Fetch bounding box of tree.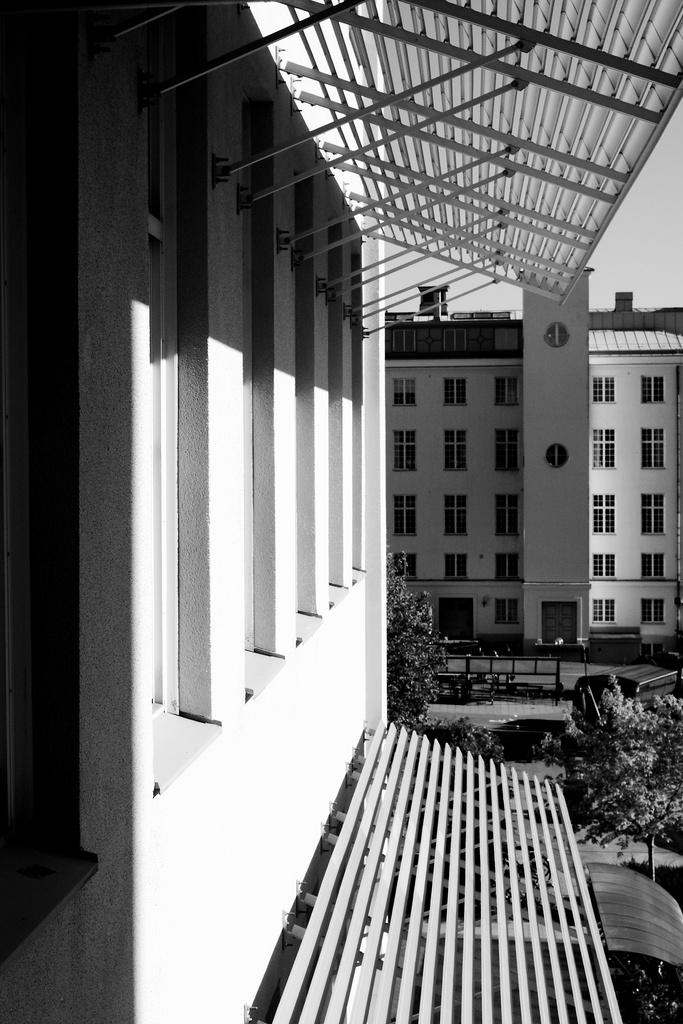
Bbox: l=382, t=535, r=448, b=726.
